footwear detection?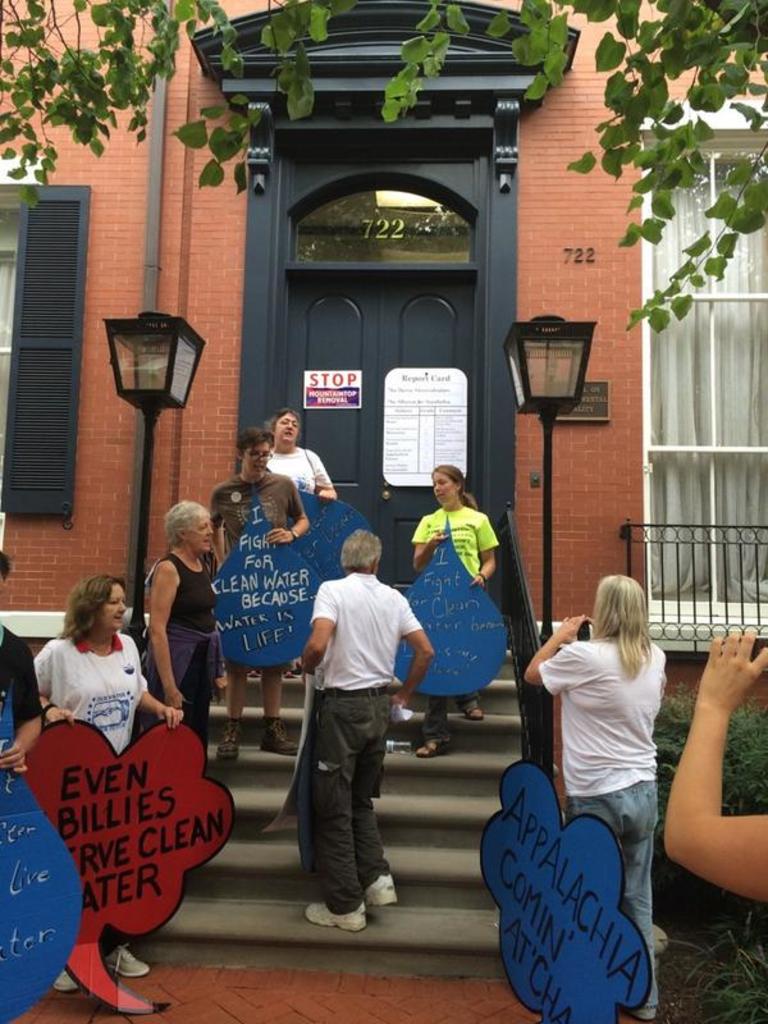
x1=51 y1=966 x2=82 y2=988
